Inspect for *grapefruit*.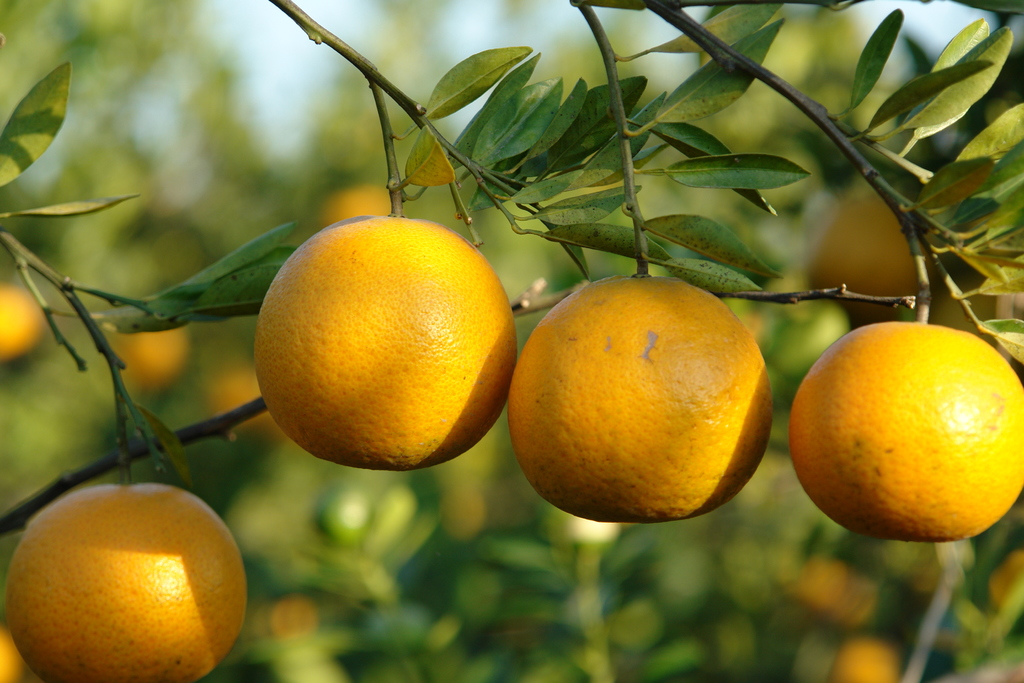
Inspection: Rect(833, 636, 900, 682).
